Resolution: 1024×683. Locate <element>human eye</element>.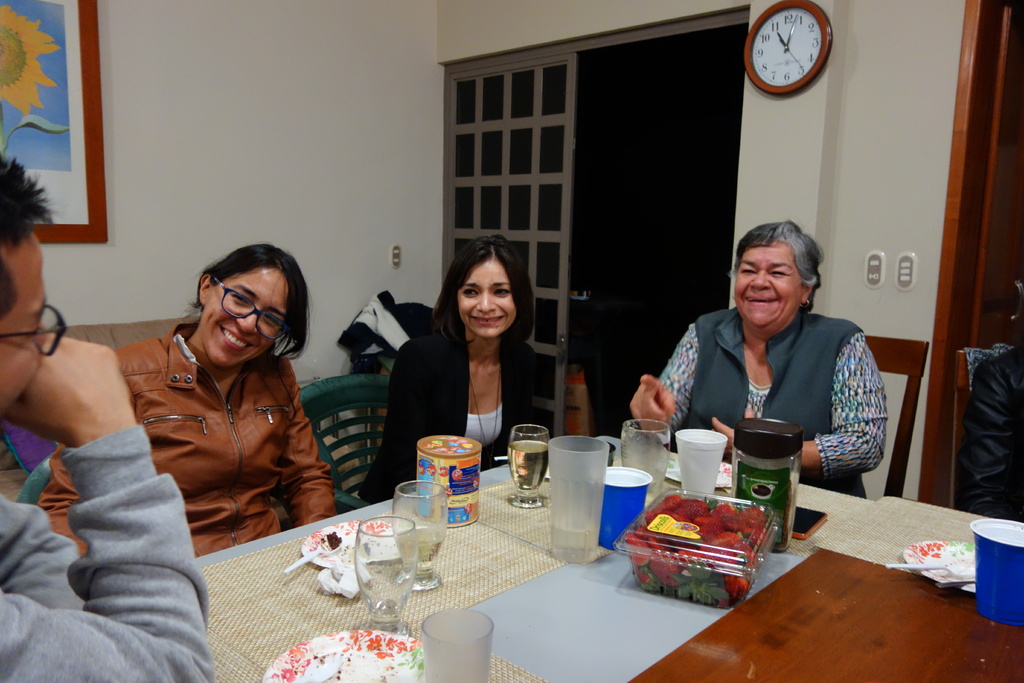
230/294/248/308.
